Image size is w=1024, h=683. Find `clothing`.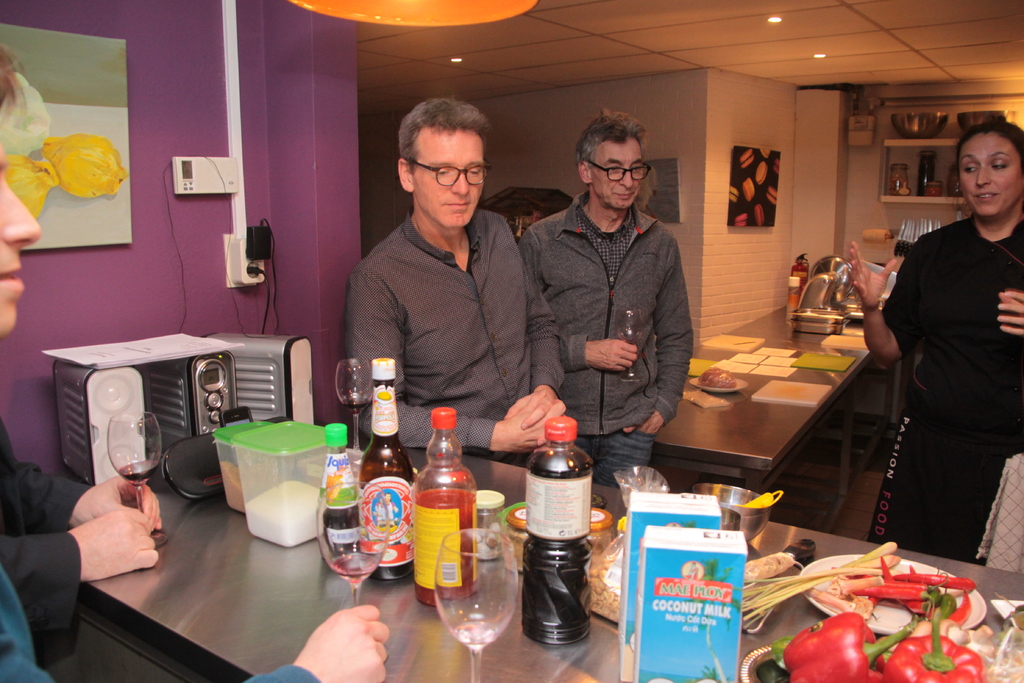
x1=764, y1=220, x2=1023, y2=563.
